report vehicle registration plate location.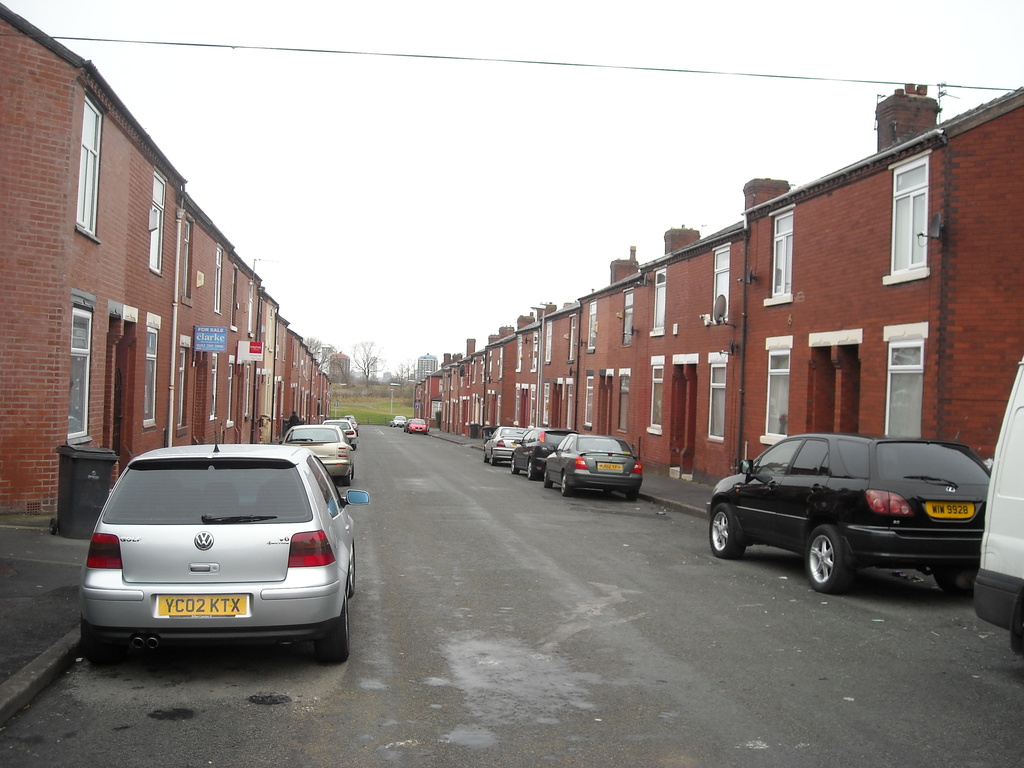
Report: (597, 463, 622, 471).
